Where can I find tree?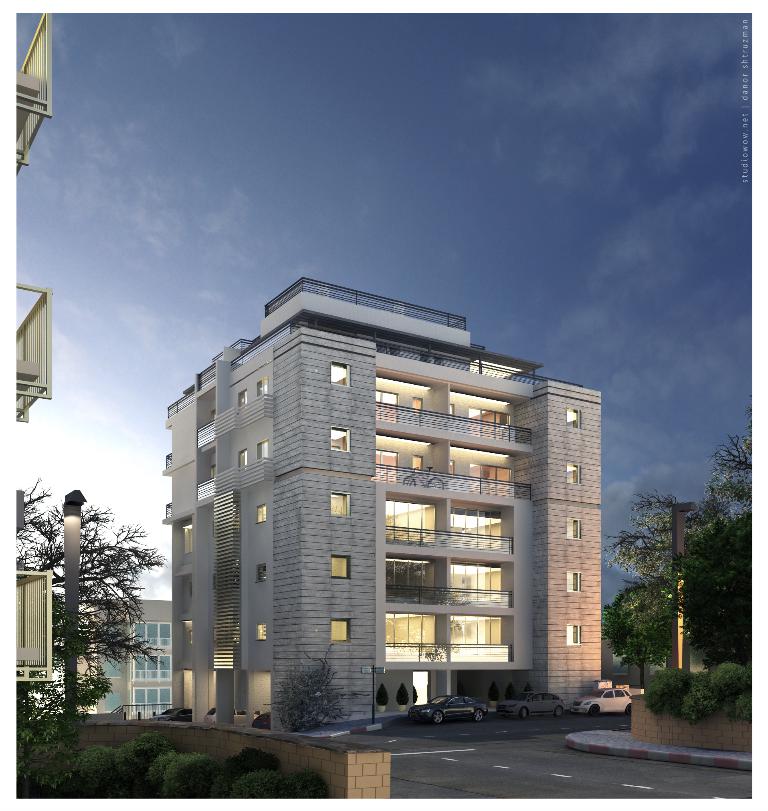
You can find it at rect(266, 649, 359, 729).
